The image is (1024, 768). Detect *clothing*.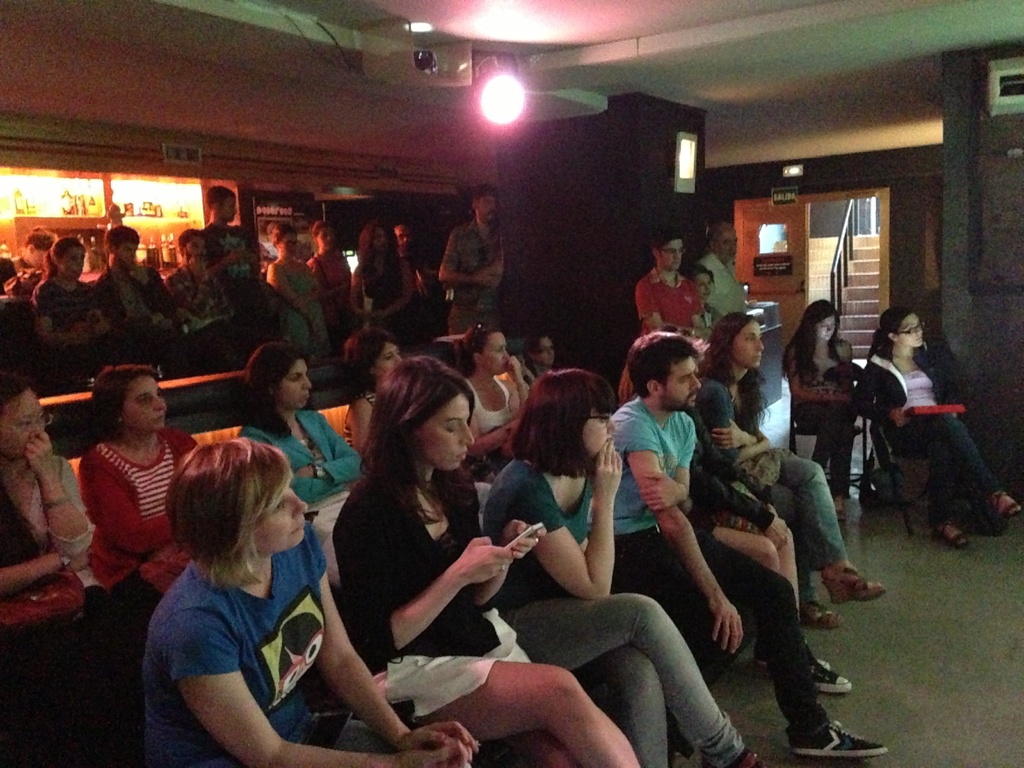
Detection: (99, 268, 195, 360).
